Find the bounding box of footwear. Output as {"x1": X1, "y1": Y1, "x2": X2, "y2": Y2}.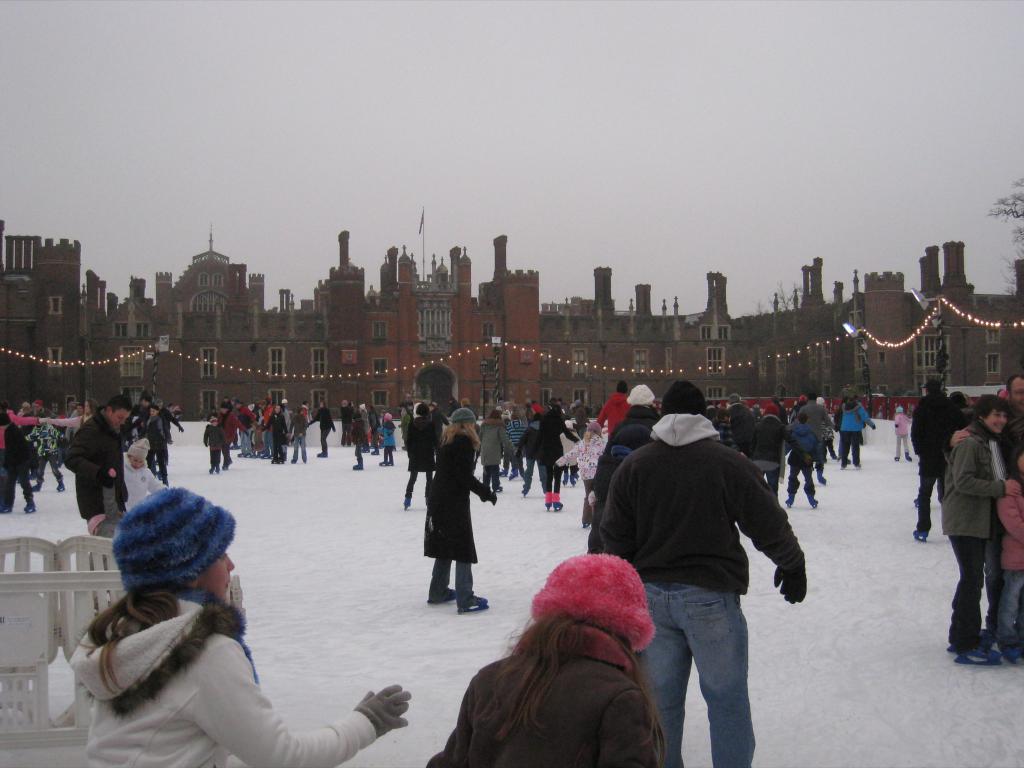
{"x1": 371, "y1": 451, "x2": 380, "y2": 452}.
